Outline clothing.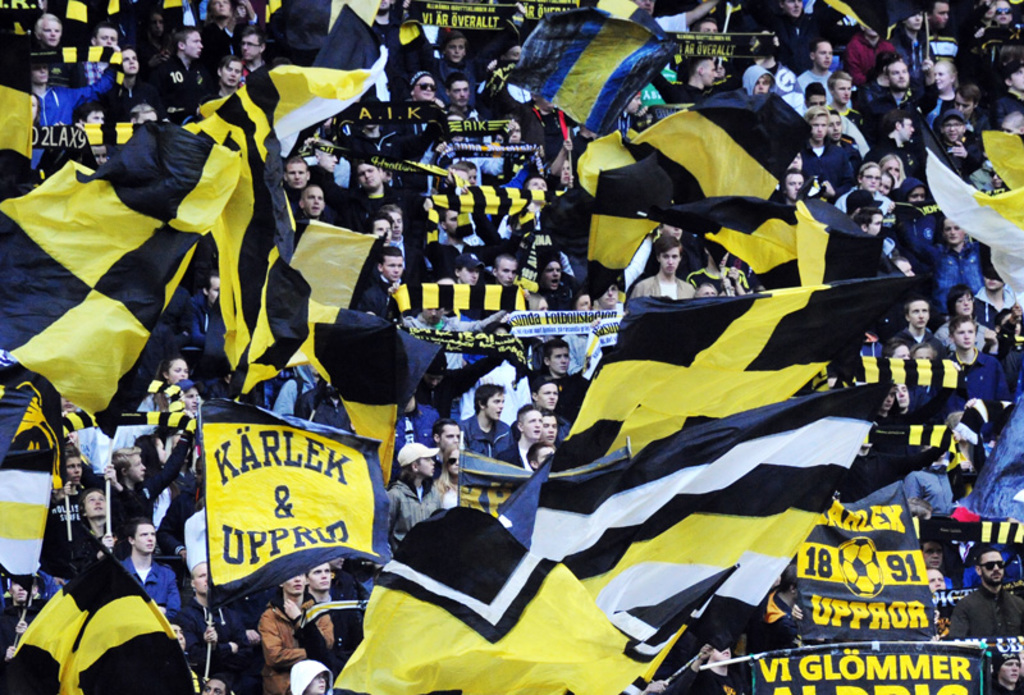
Outline: box(381, 483, 454, 557).
